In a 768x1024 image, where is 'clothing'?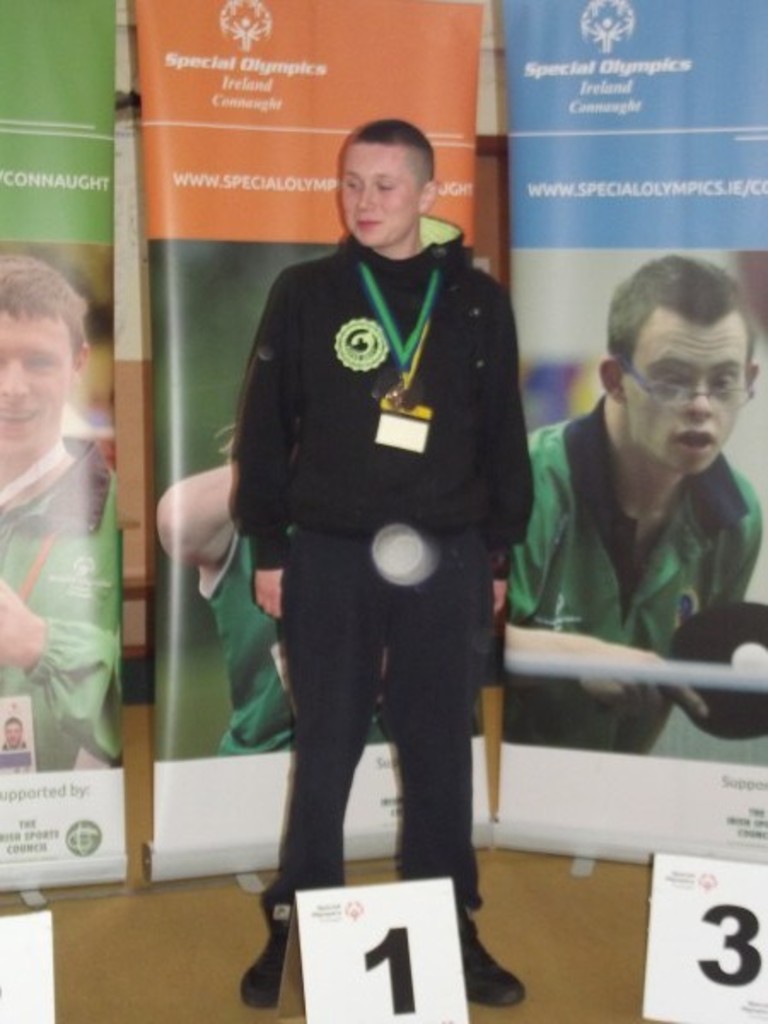
(x1=0, y1=340, x2=130, y2=817).
